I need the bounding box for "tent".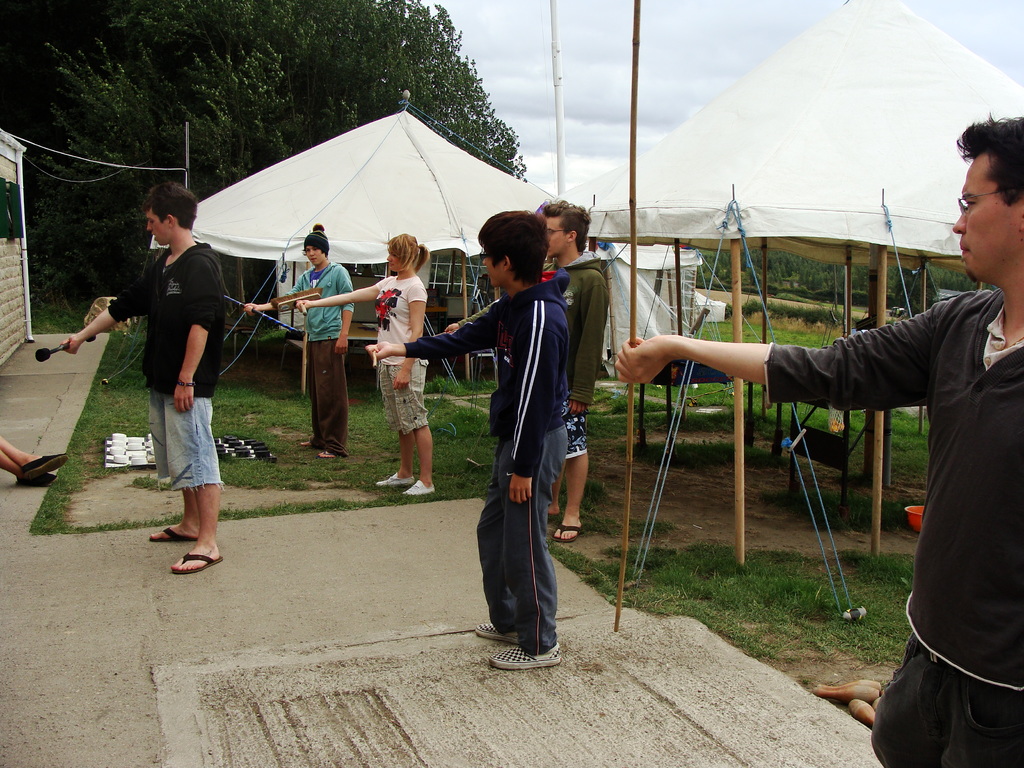
Here it is: 141/88/584/417.
